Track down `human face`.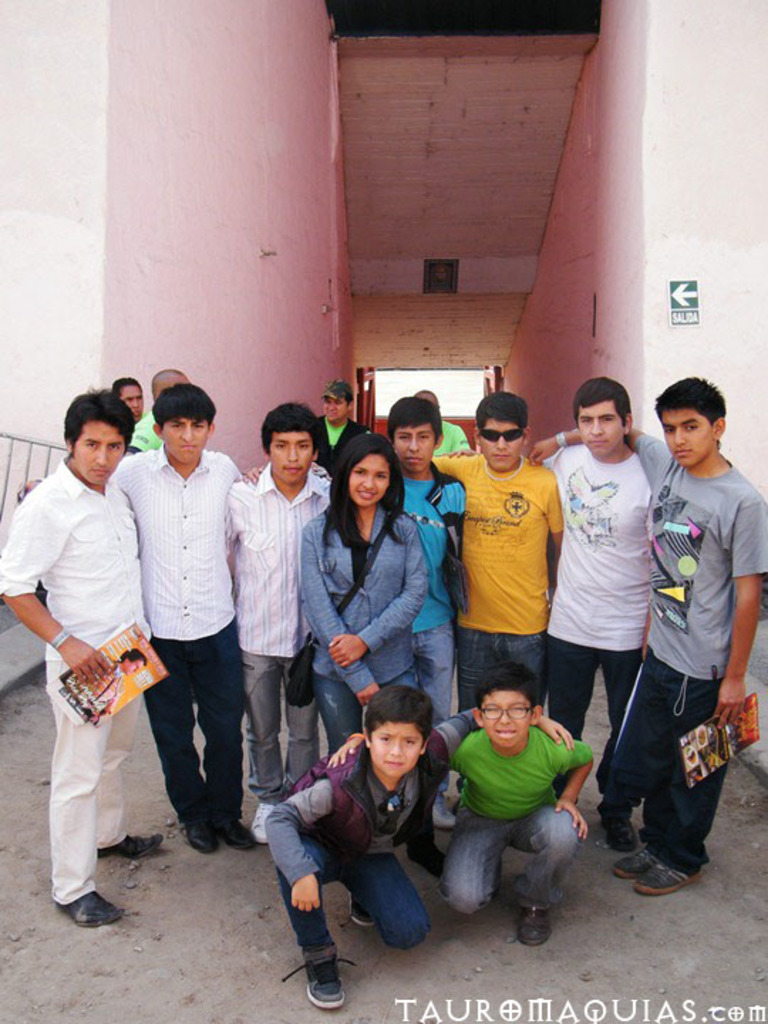
Tracked to (x1=68, y1=415, x2=124, y2=486).
